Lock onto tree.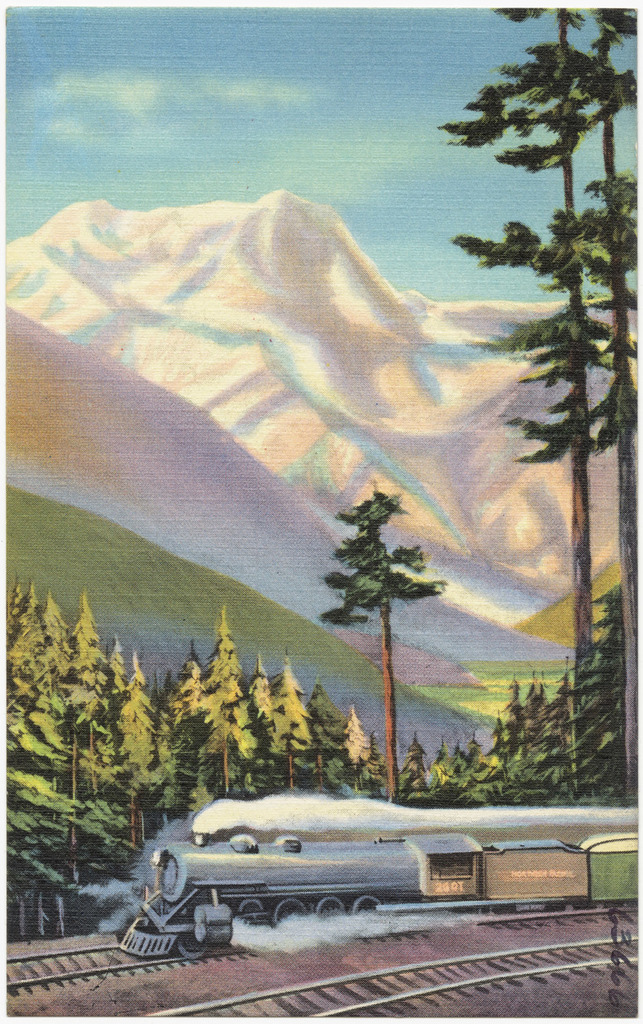
Locked: 433/6/642/705.
